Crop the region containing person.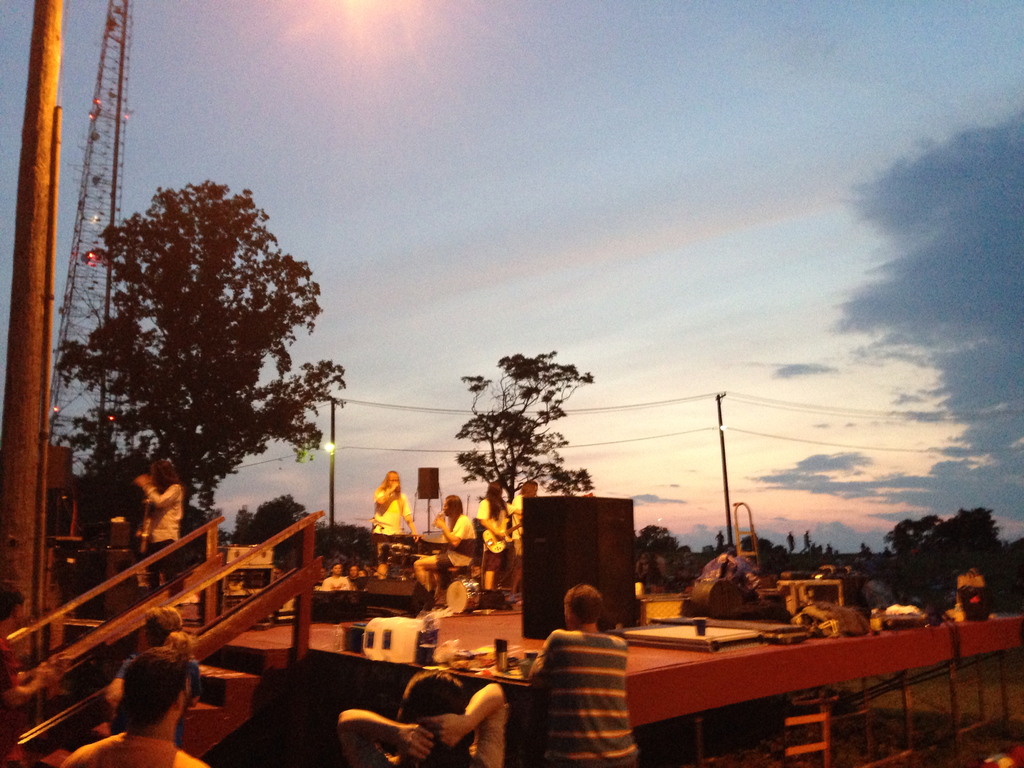
Crop region: bbox=(346, 561, 365, 587).
